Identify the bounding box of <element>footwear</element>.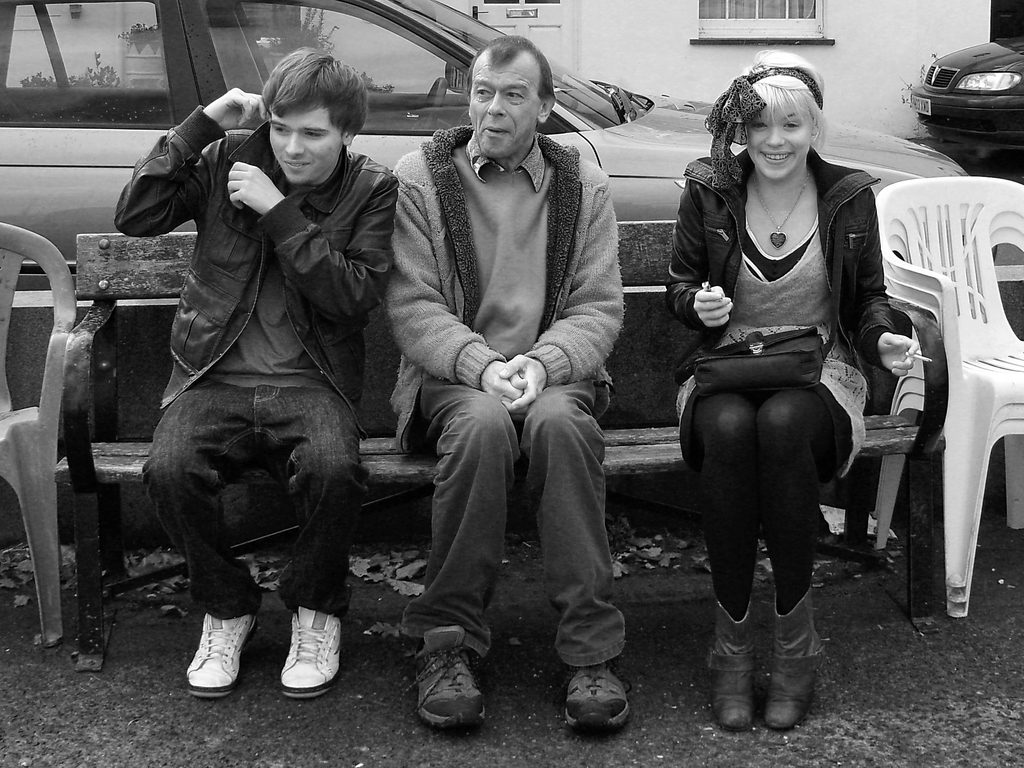
<region>560, 668, 630, 736</region>.
